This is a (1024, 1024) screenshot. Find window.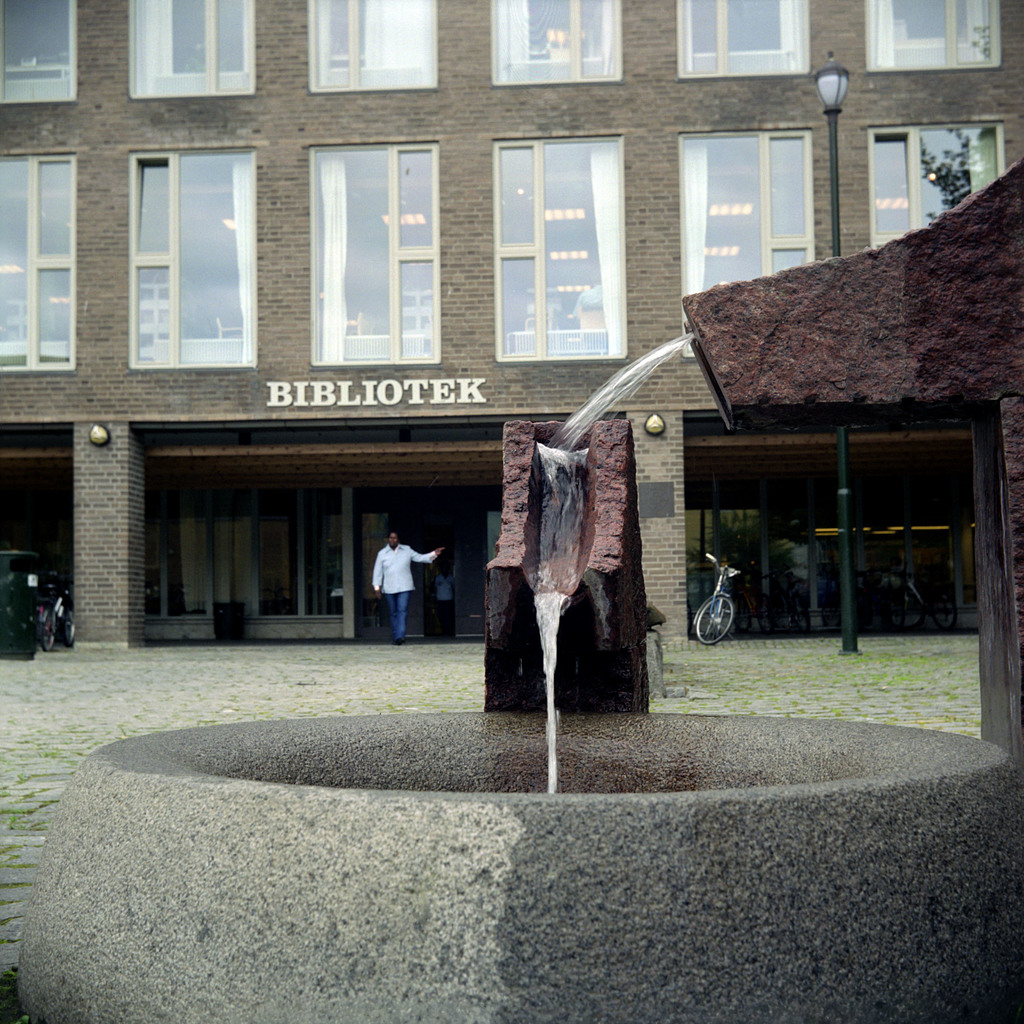
Bounding box: <region>494, 0, 620, 92</region>.
